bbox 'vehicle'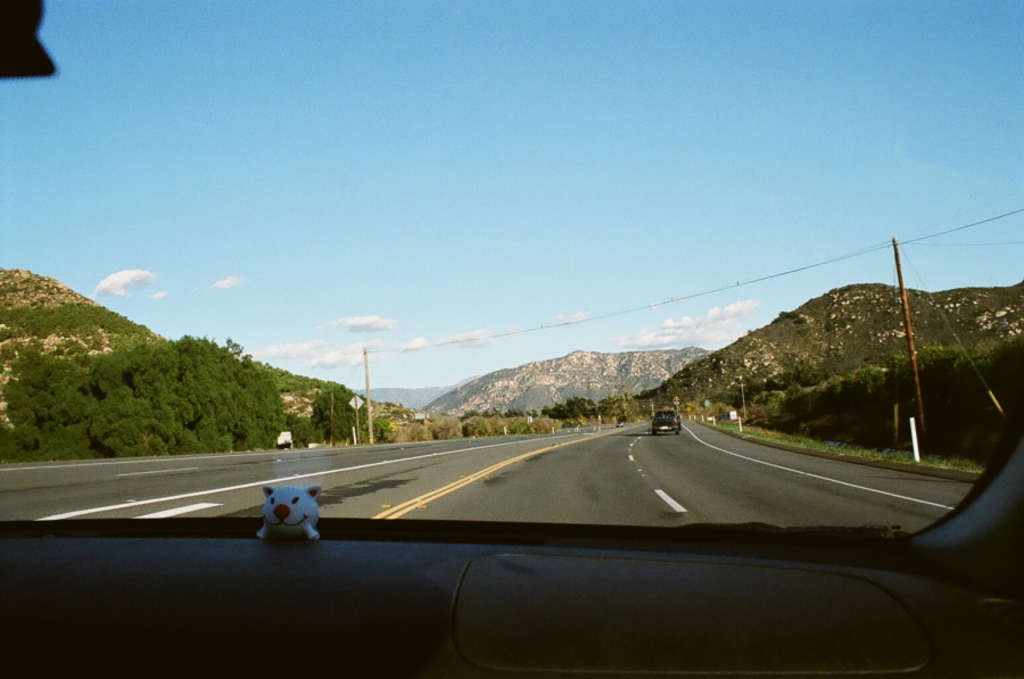
crop(650, 404, 682, 432)
